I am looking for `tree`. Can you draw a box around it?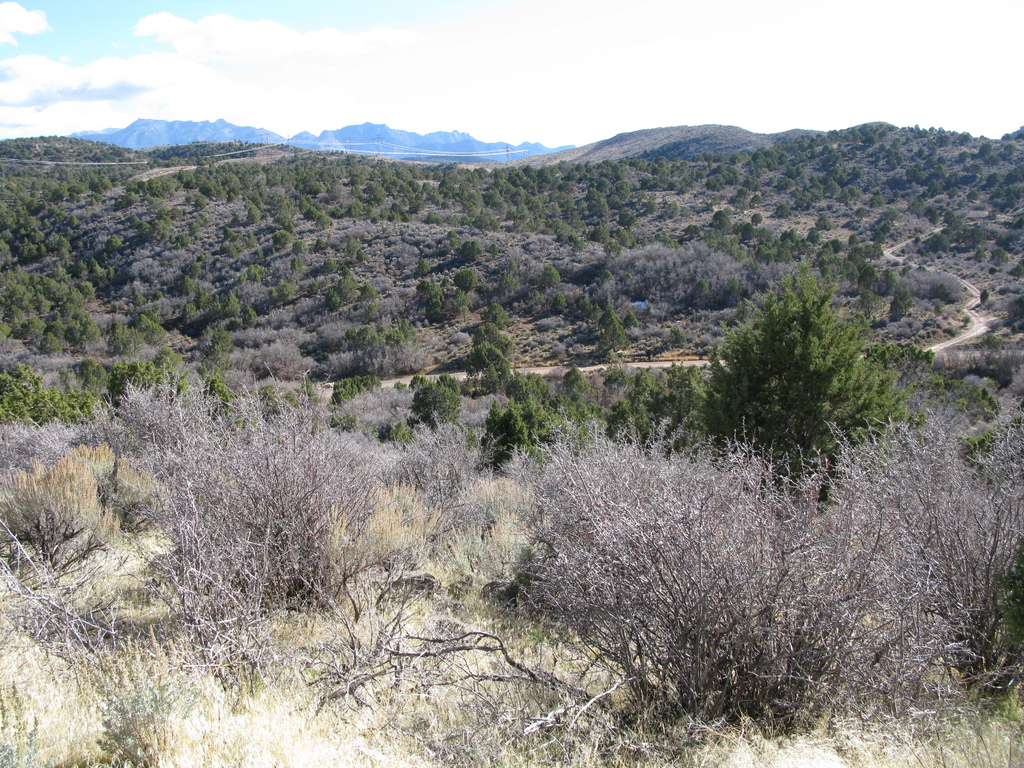
Sure, the bounding box is <region>307, 282, 320, 295</region>.
